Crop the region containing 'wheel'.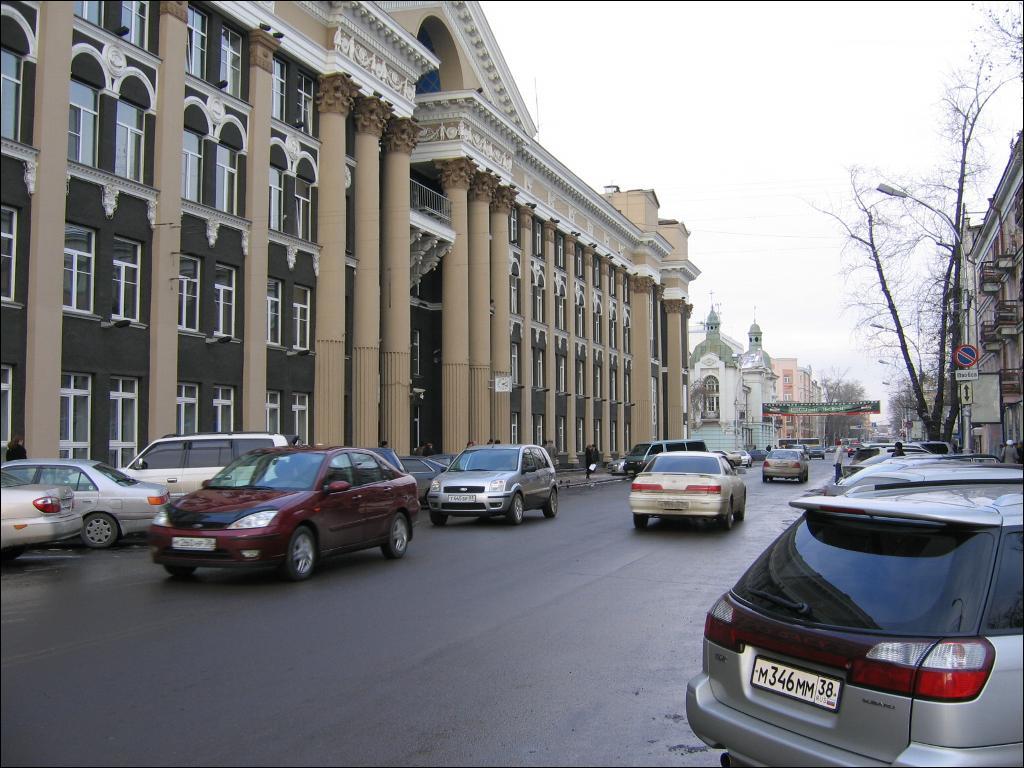
Crop region: detection(83, 510, 121, 548).
